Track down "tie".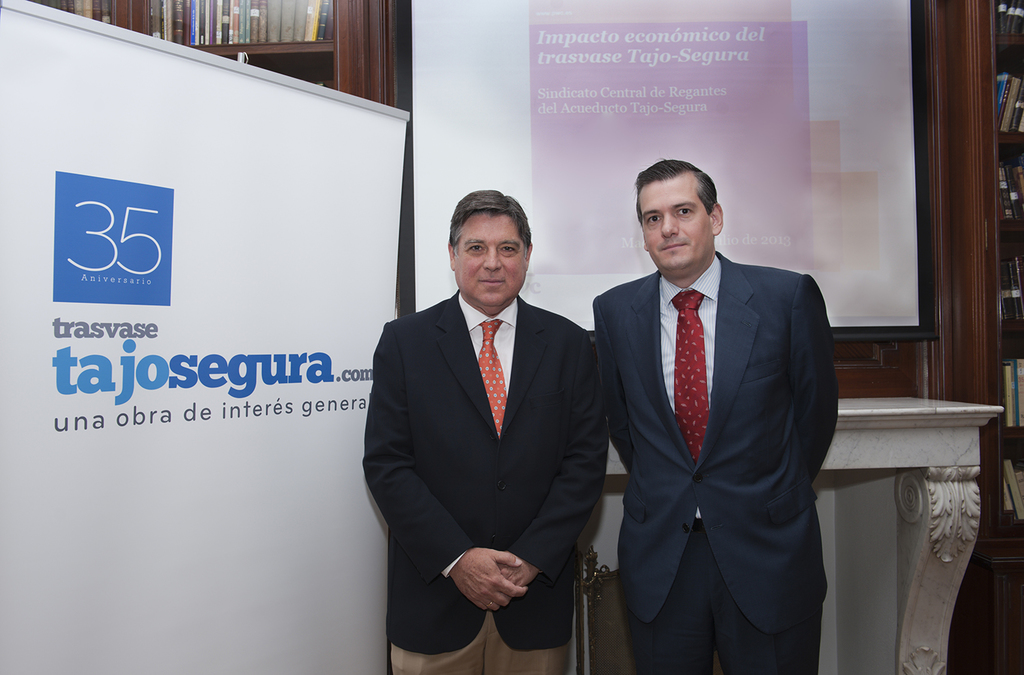
Tracked to 669, 293, 710, 468.
